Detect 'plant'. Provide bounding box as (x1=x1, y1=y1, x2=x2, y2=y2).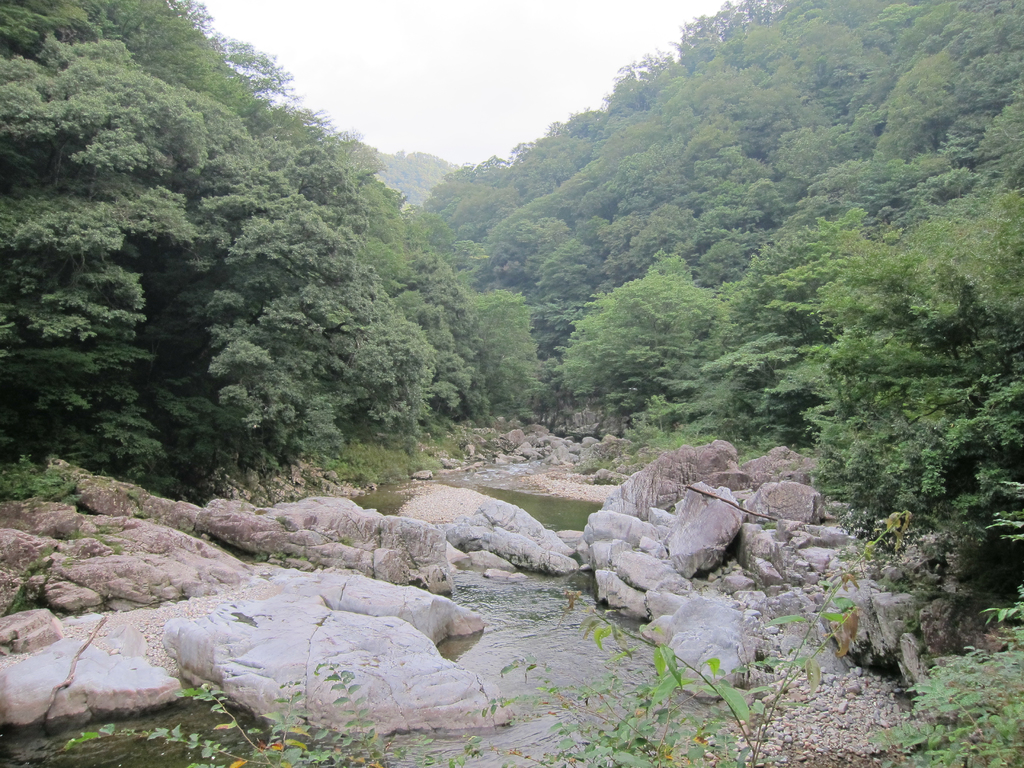
(x1=39, y1=464, x2=84, y2=501).
